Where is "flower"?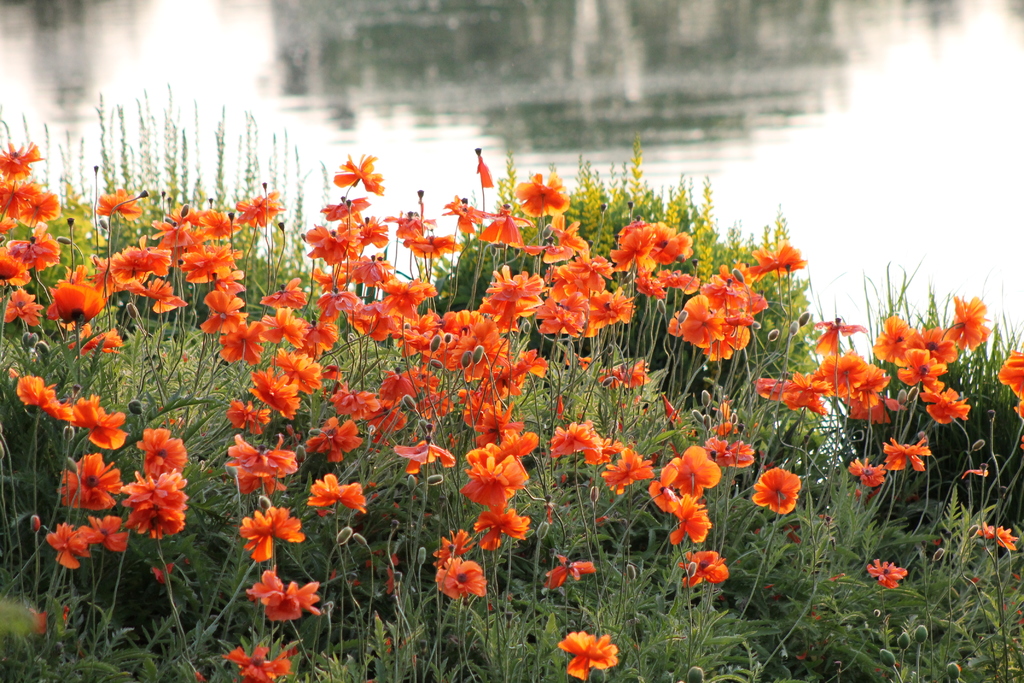
660, 443, 715, 488.
